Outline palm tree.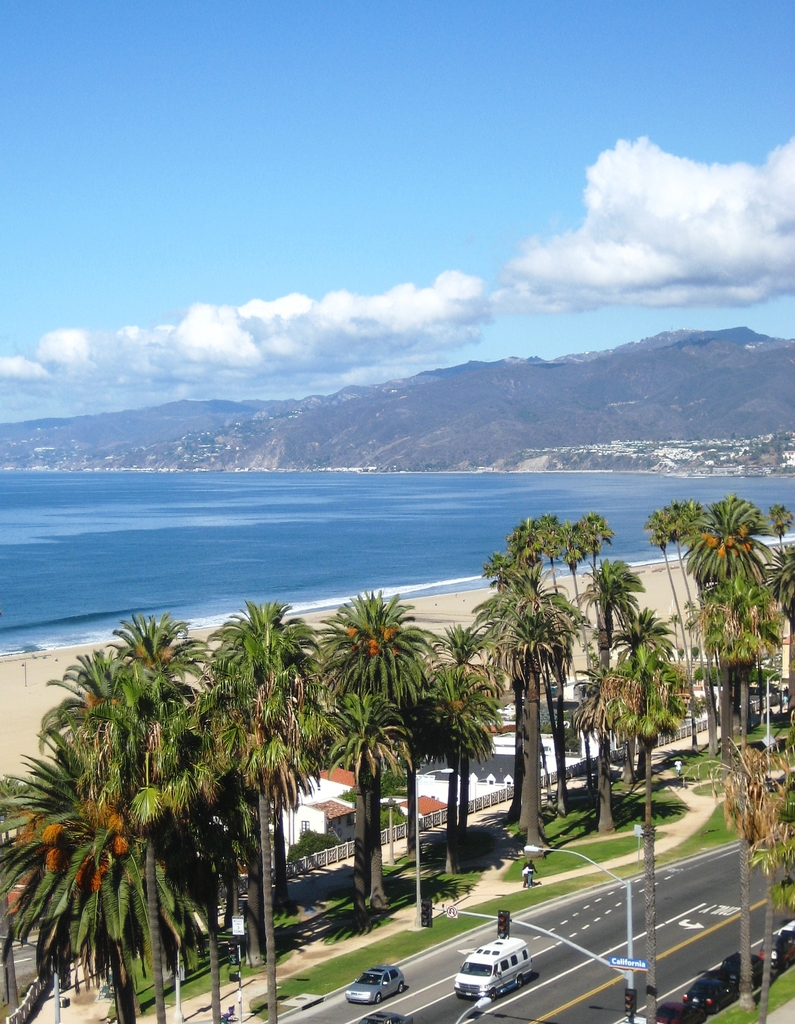
Outline: Rect(511, 514, 560, 657).
